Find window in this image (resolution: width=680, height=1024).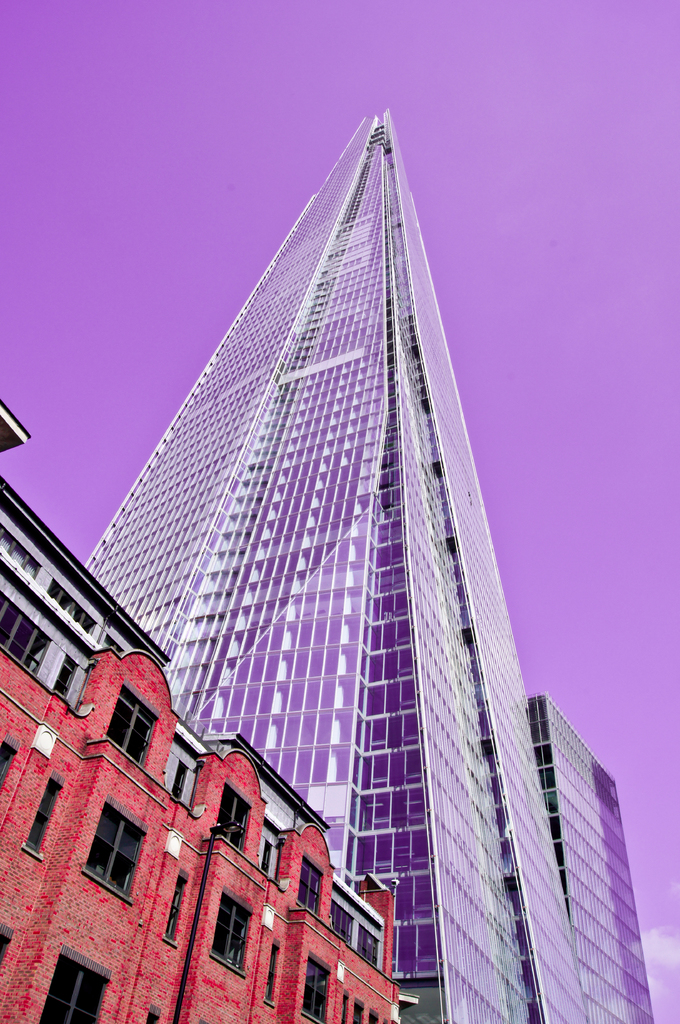
crop(103, 635, 123, 656).
